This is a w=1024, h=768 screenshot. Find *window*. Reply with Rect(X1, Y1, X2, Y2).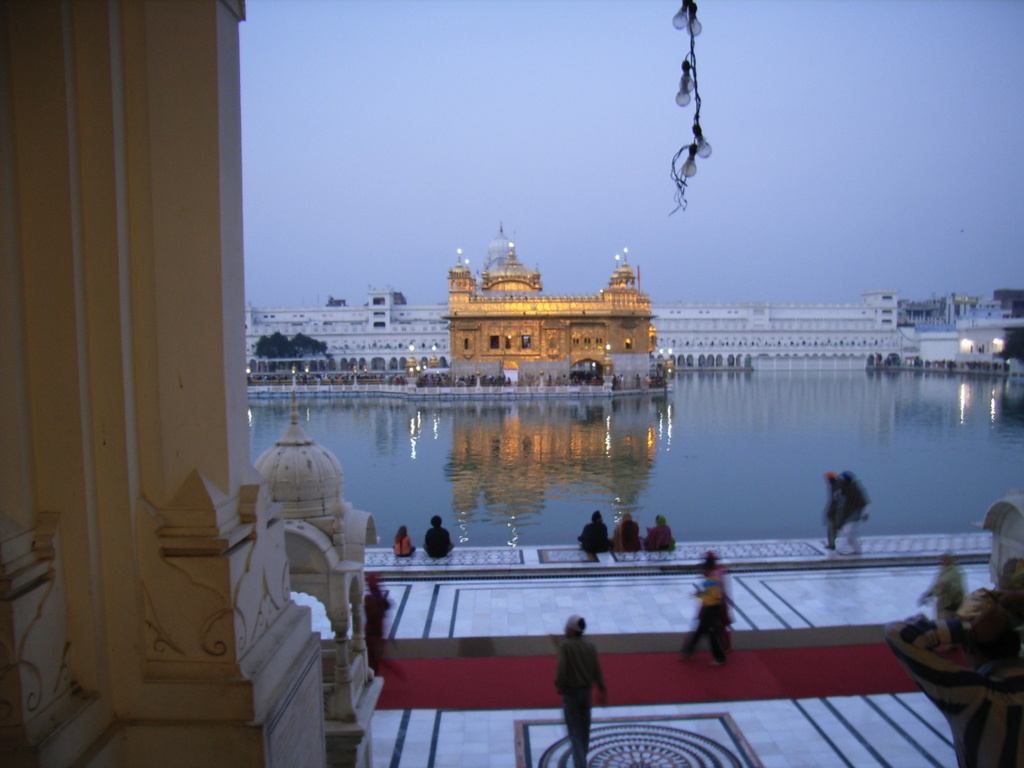
Rect(584, 336, 590, 348).
